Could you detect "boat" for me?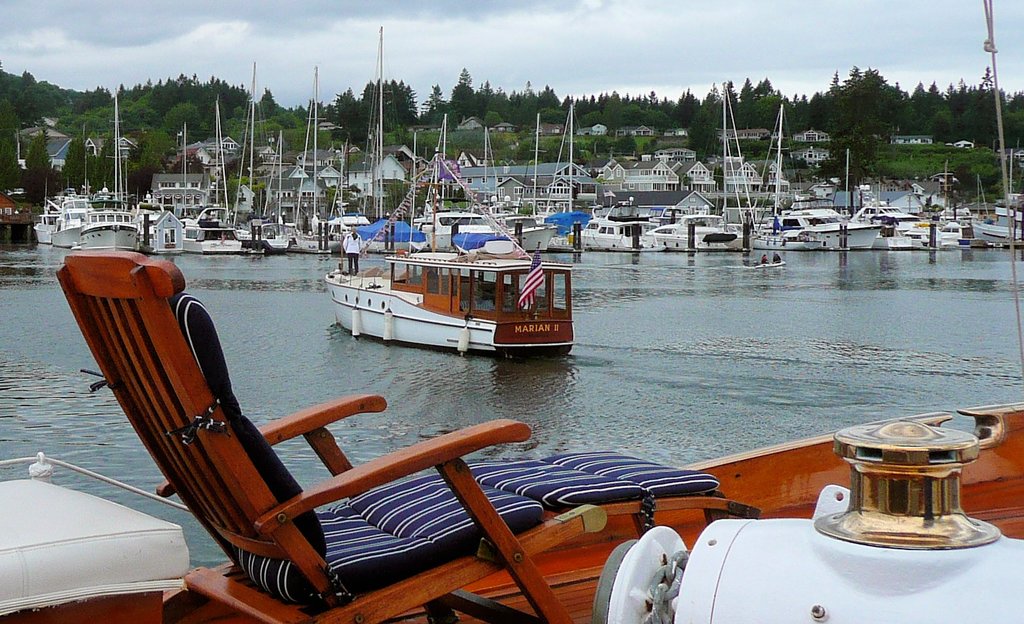
Detection result: left=307, top=197, right=596, bottom=367.
